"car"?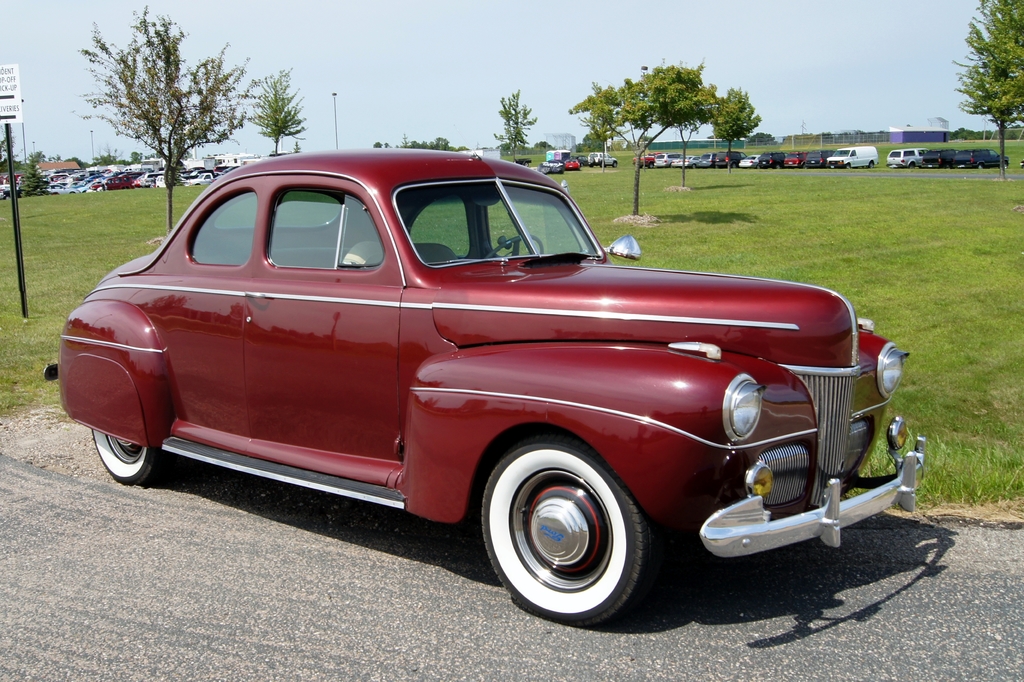
(782,148,806,168)
